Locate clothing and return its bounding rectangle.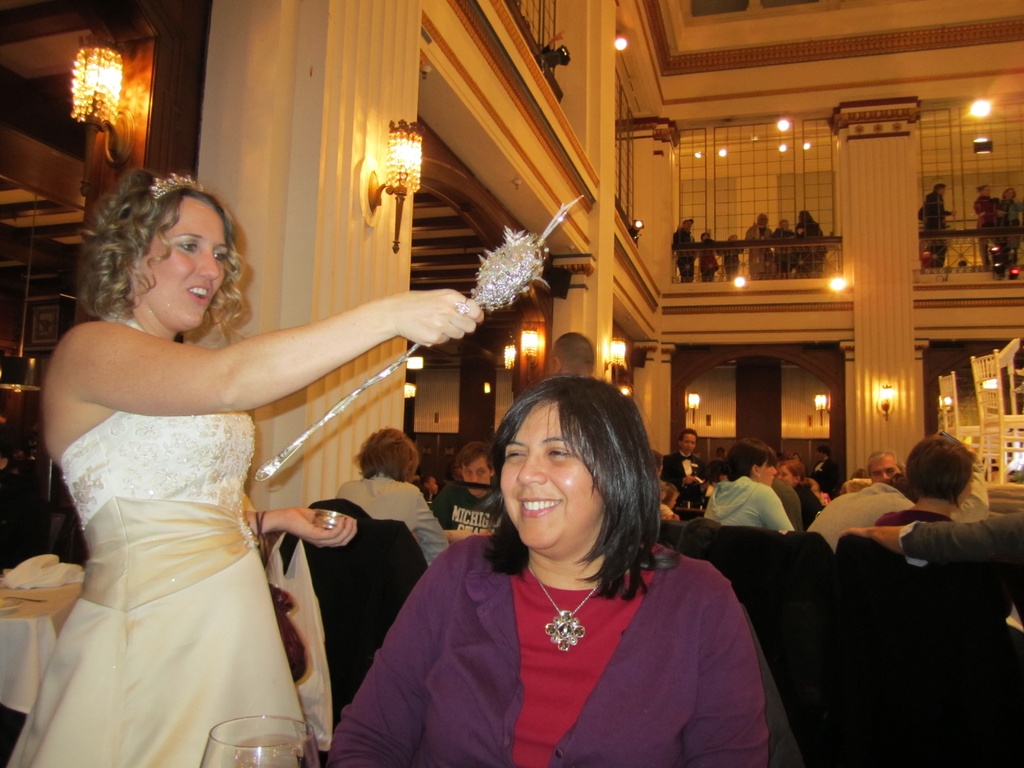
x1=335 y1=476 x2=452 y2=568.
